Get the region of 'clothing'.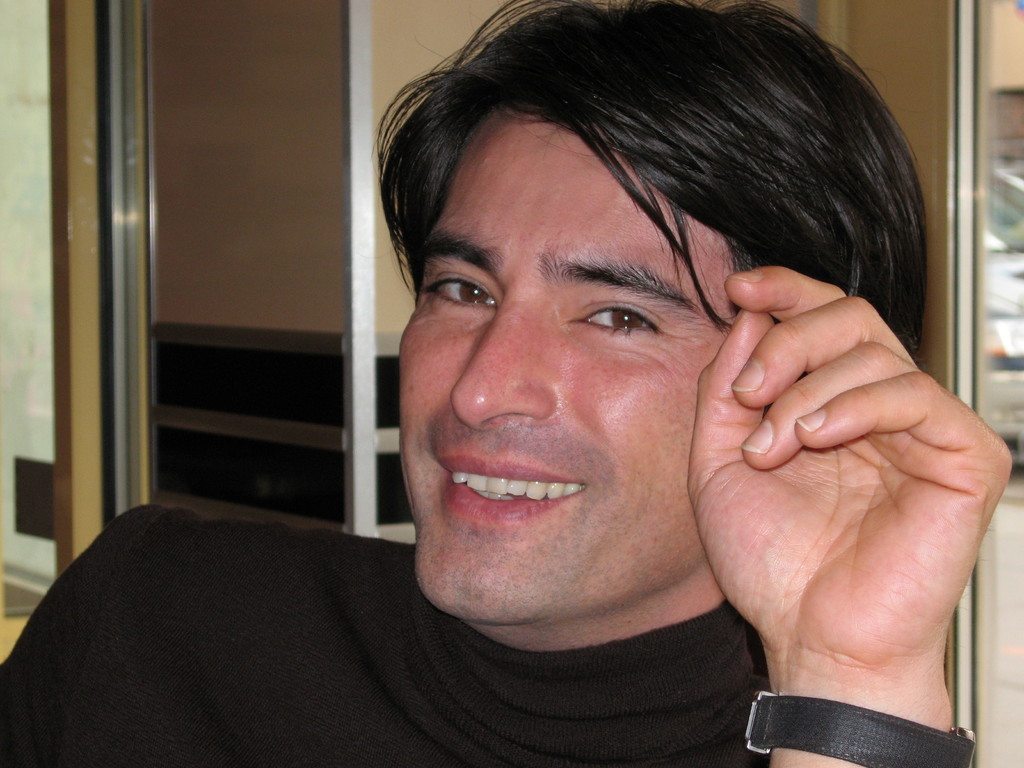
region(10, 479, 862, 765).
